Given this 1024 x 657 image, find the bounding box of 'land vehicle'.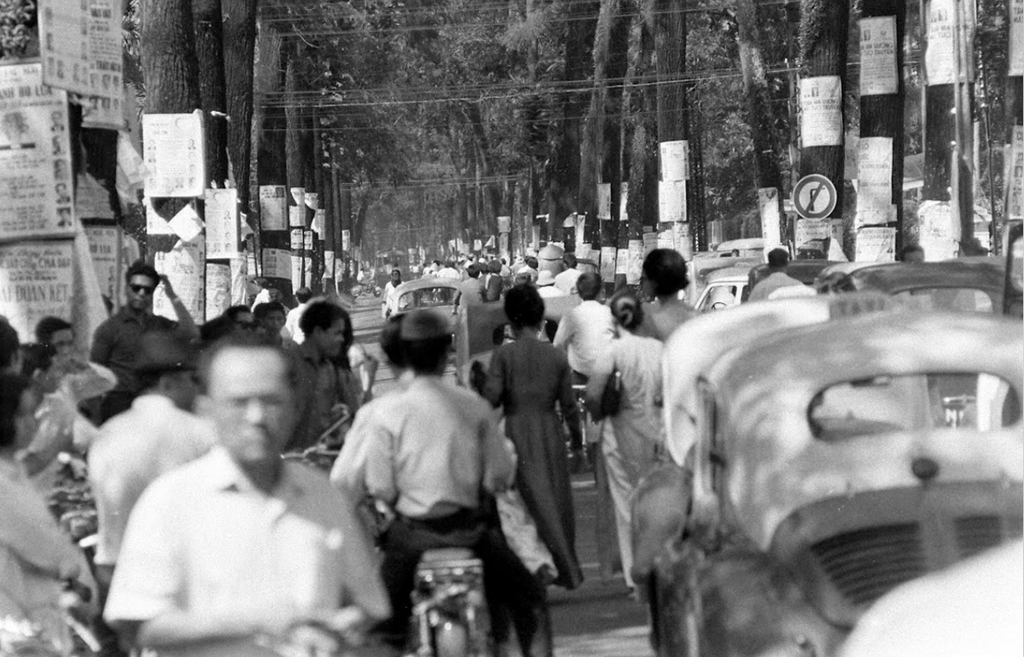
[left=829, top=264, right=1023, bottom=315].
